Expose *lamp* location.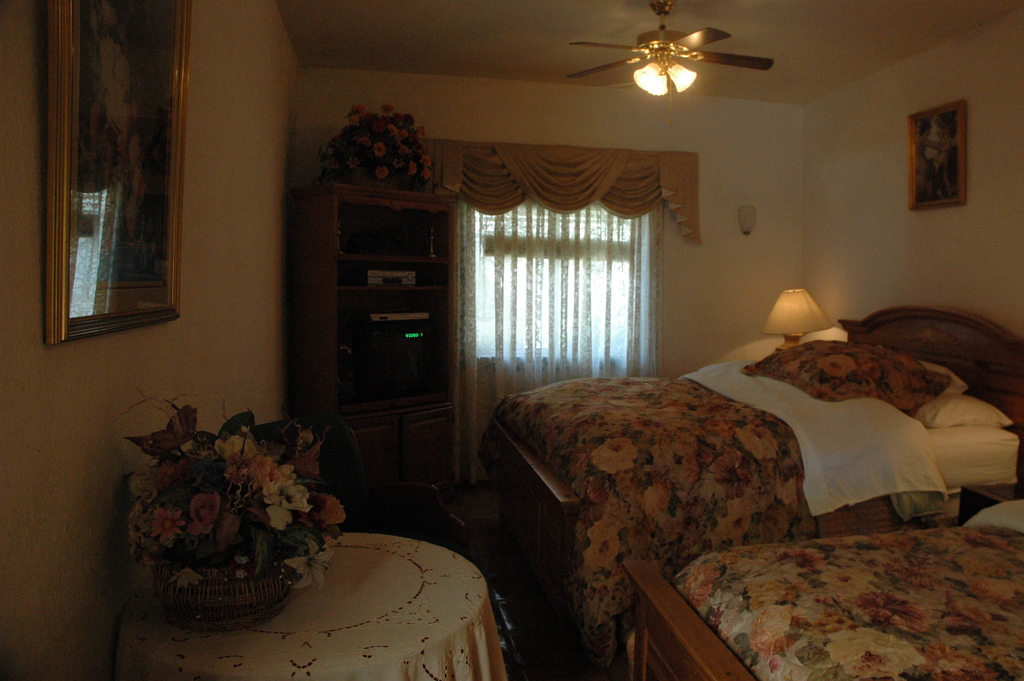
Exposed at locate(661, 61, 696, 95).
